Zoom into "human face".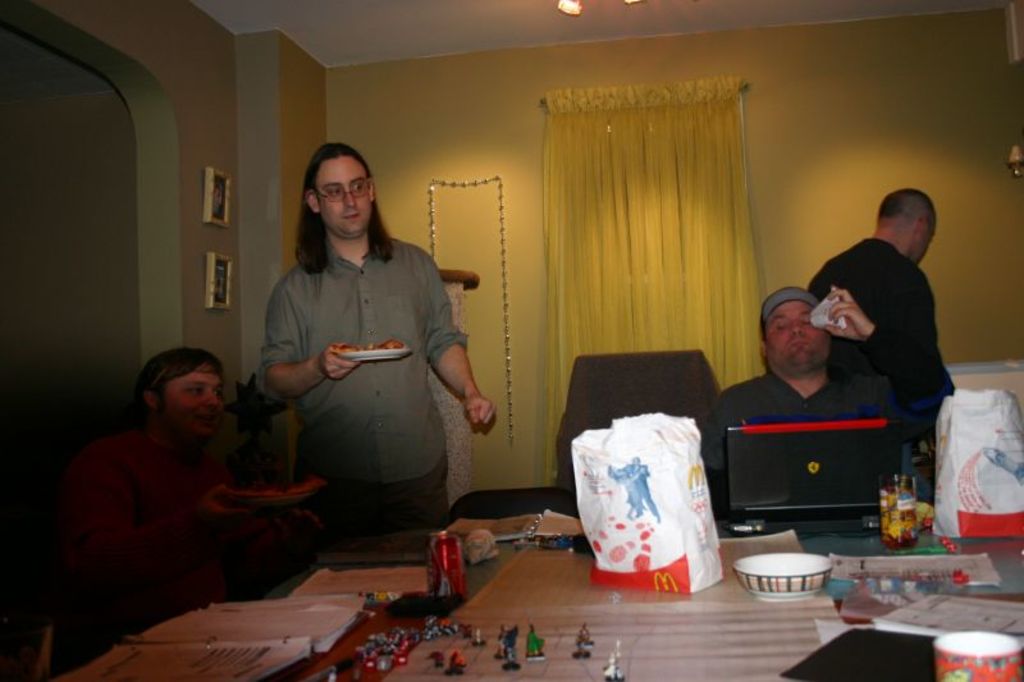
Zoom target: x1=768, y1=297, x2=829, y2=374.
